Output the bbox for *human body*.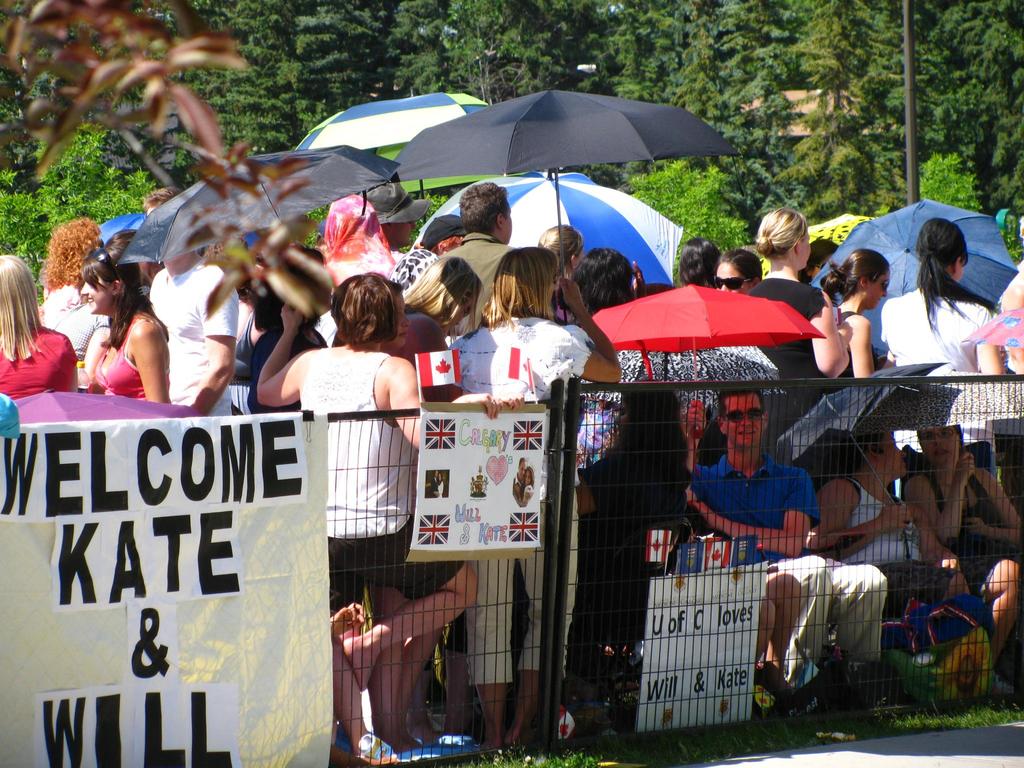
(x1=571, y1=243, x2=636, y2=312).
